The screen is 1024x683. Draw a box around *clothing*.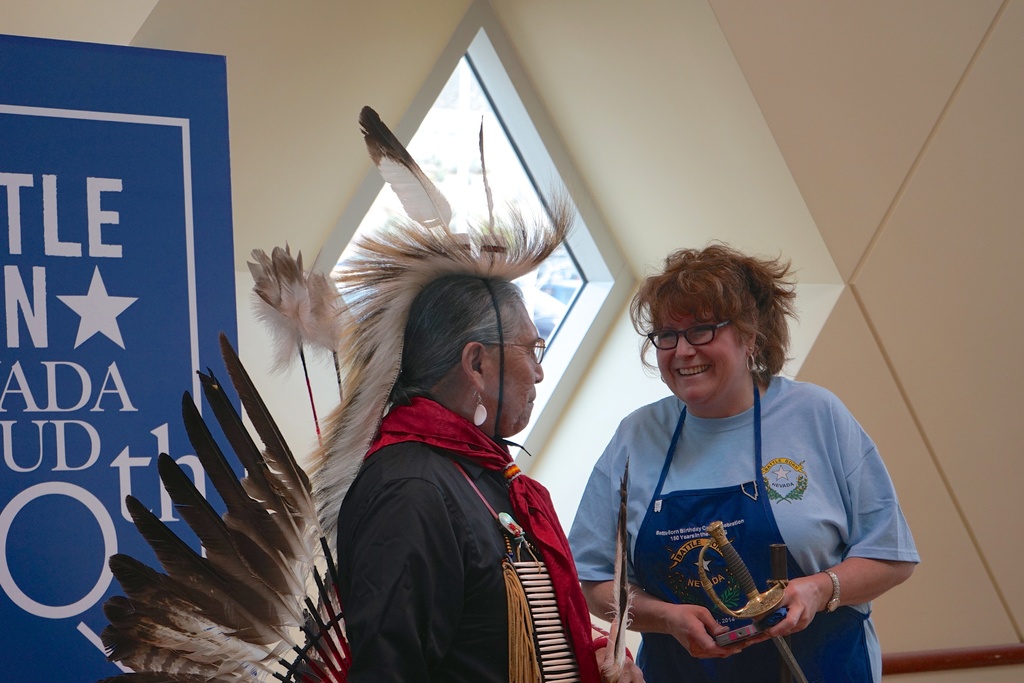
BBox(592, 350, 907, 673).
